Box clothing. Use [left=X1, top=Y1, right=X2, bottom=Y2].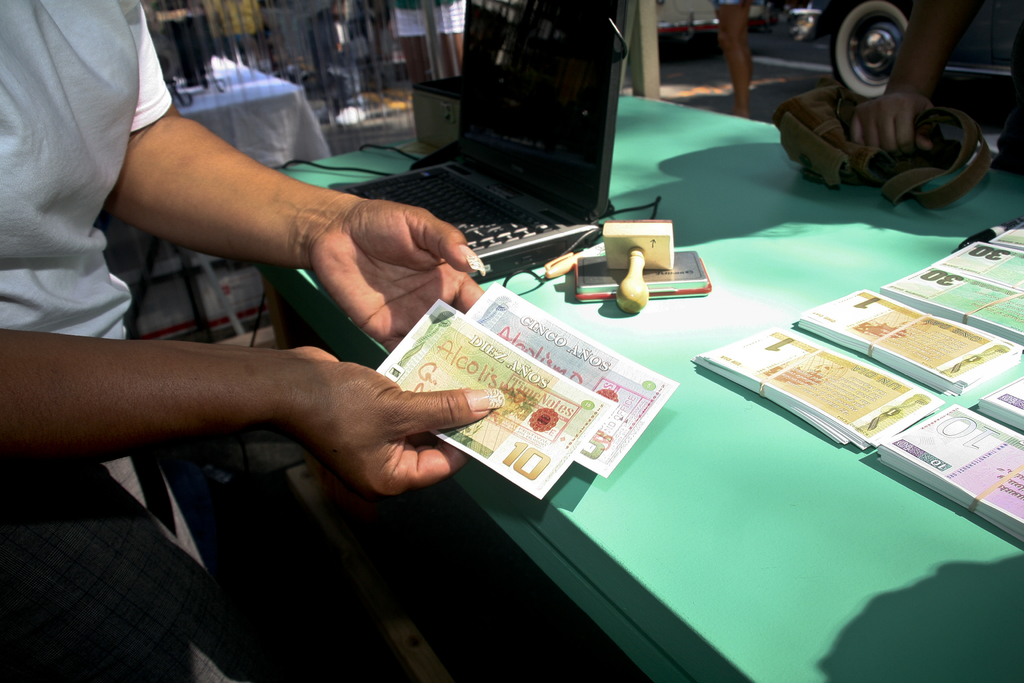
[left=0, top=0, right=150, bottom=371].
